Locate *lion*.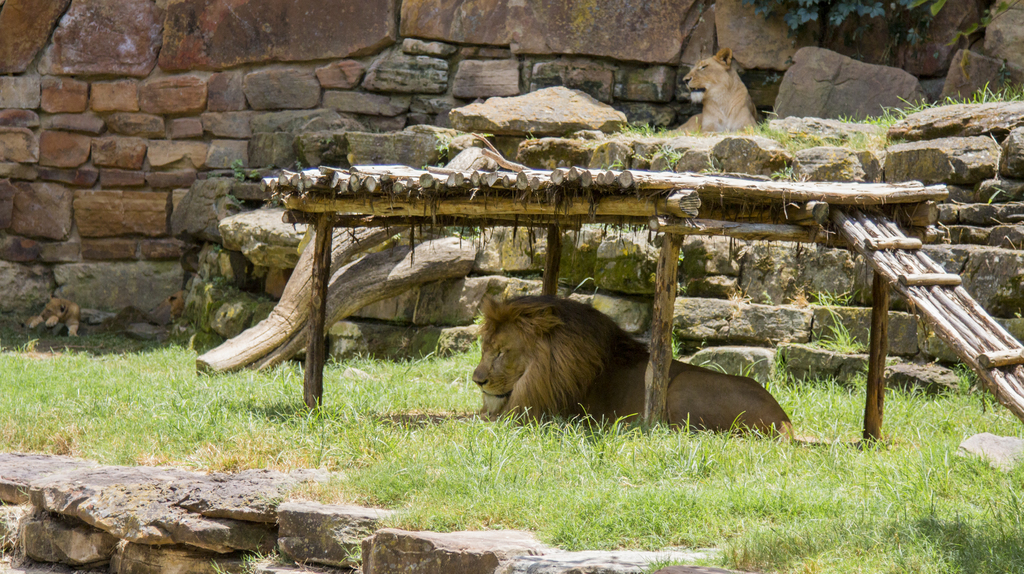
Bounding box: l=669, t=49, r=766, b=135.
